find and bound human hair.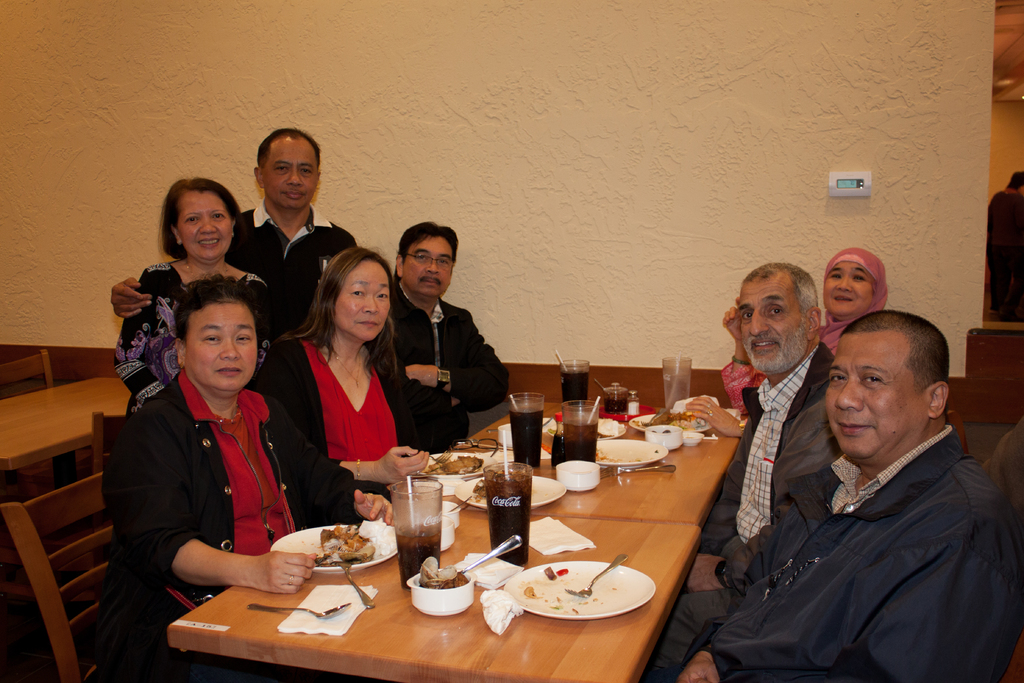
Bound: [x1=294, y1=238, x2=393, y2=378].
